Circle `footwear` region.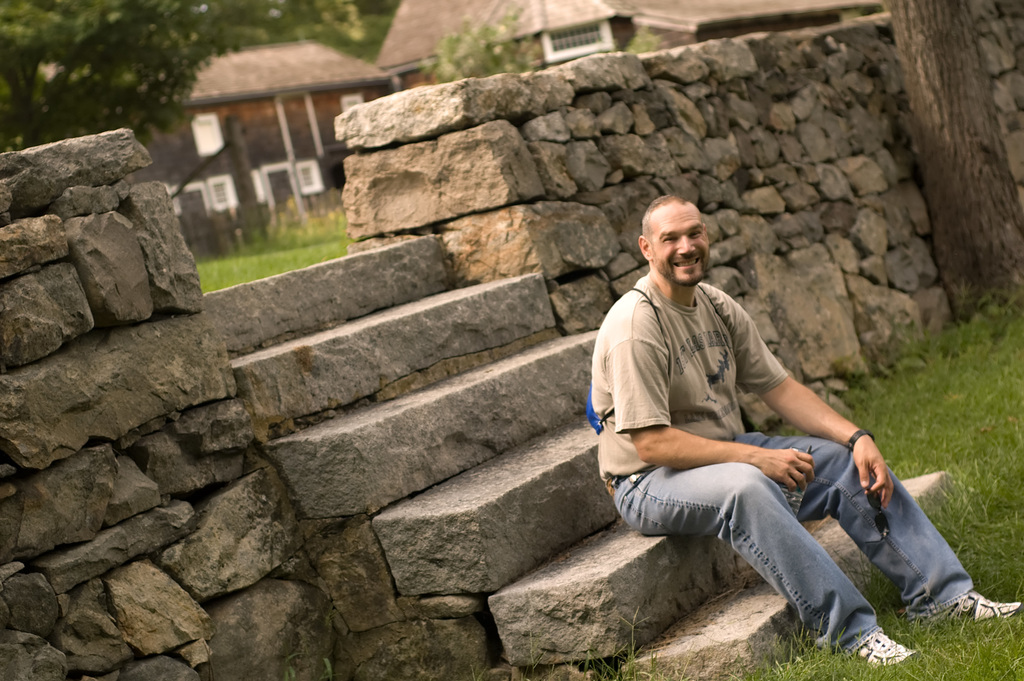
Region: x1=926 y1=589 x2=1022 y2=623.
